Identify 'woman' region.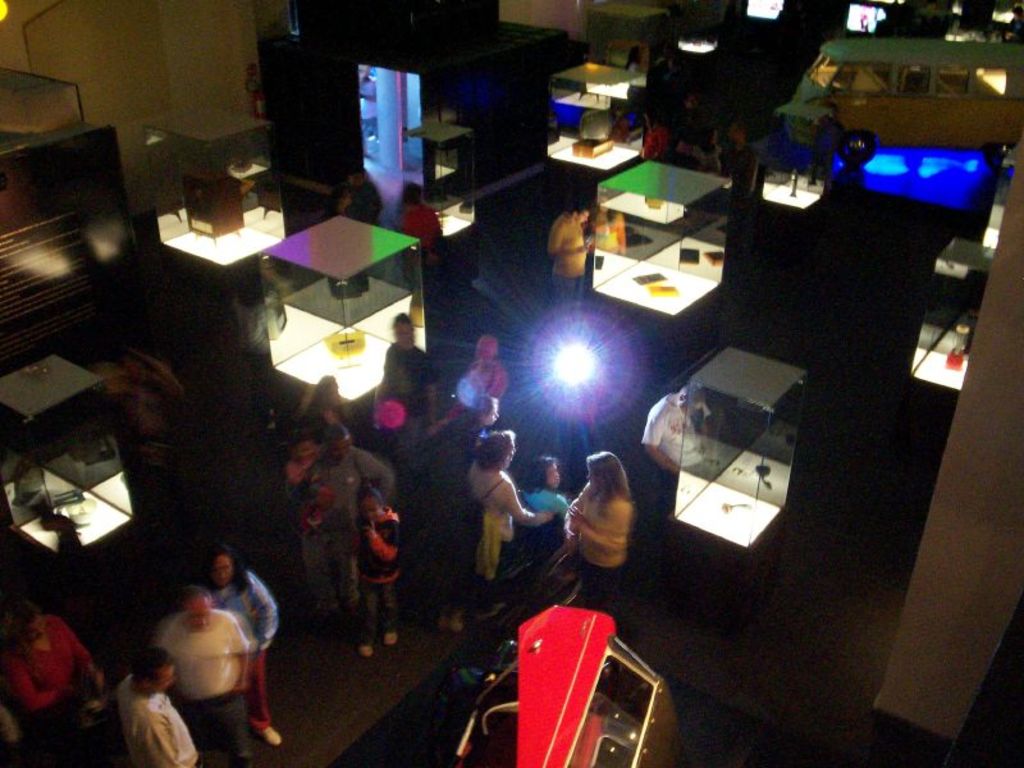
Region: (left=611, top=101, right=632, bottom=143).
